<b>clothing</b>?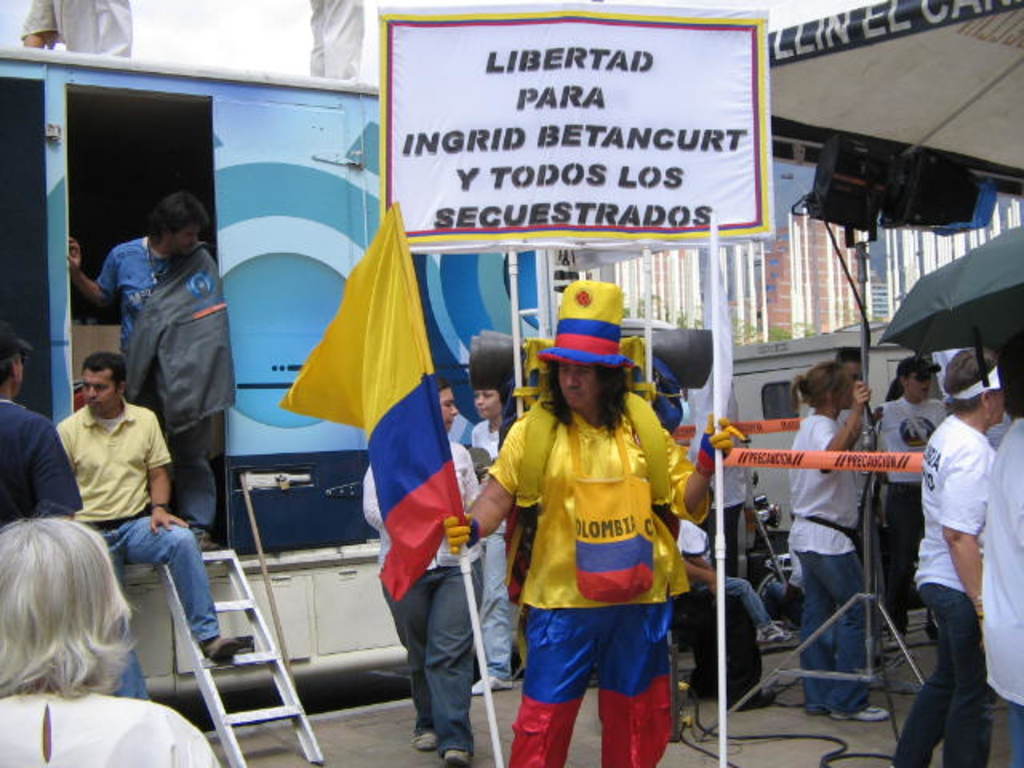
bbox=(155, 410, 224, 542)
